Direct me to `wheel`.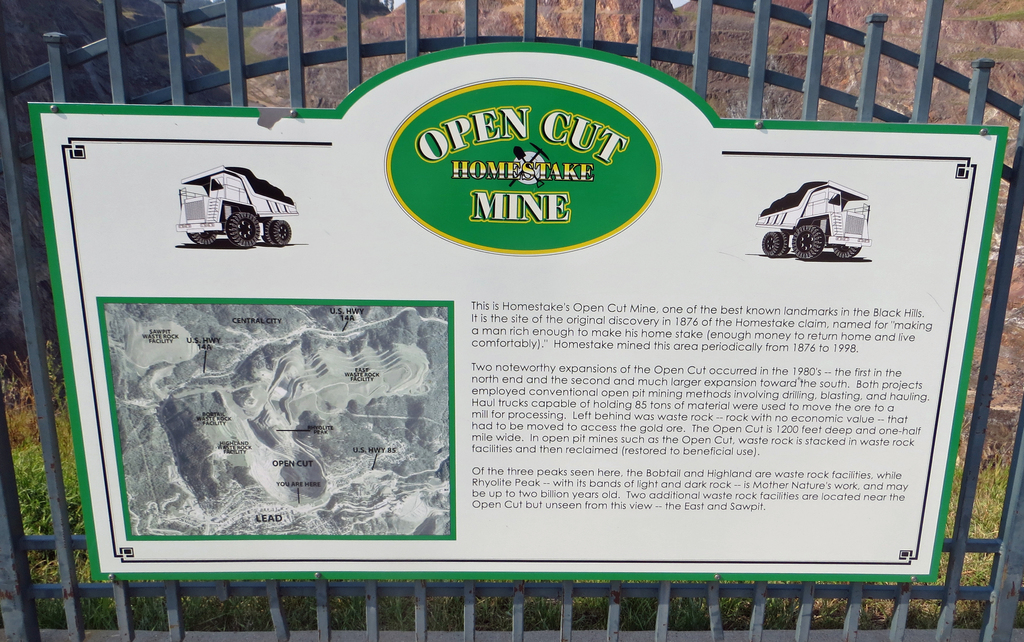
Direction: <bbox>792, 225, 824, 257</bbox>.
